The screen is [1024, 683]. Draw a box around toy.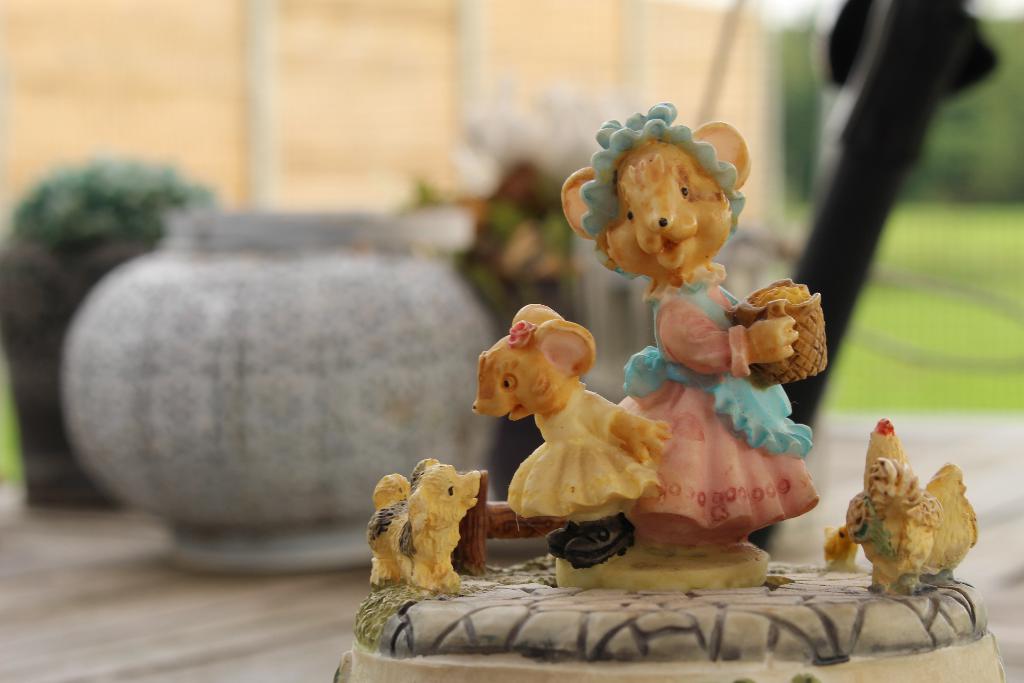
BBox(568, 86, 843, 577).
